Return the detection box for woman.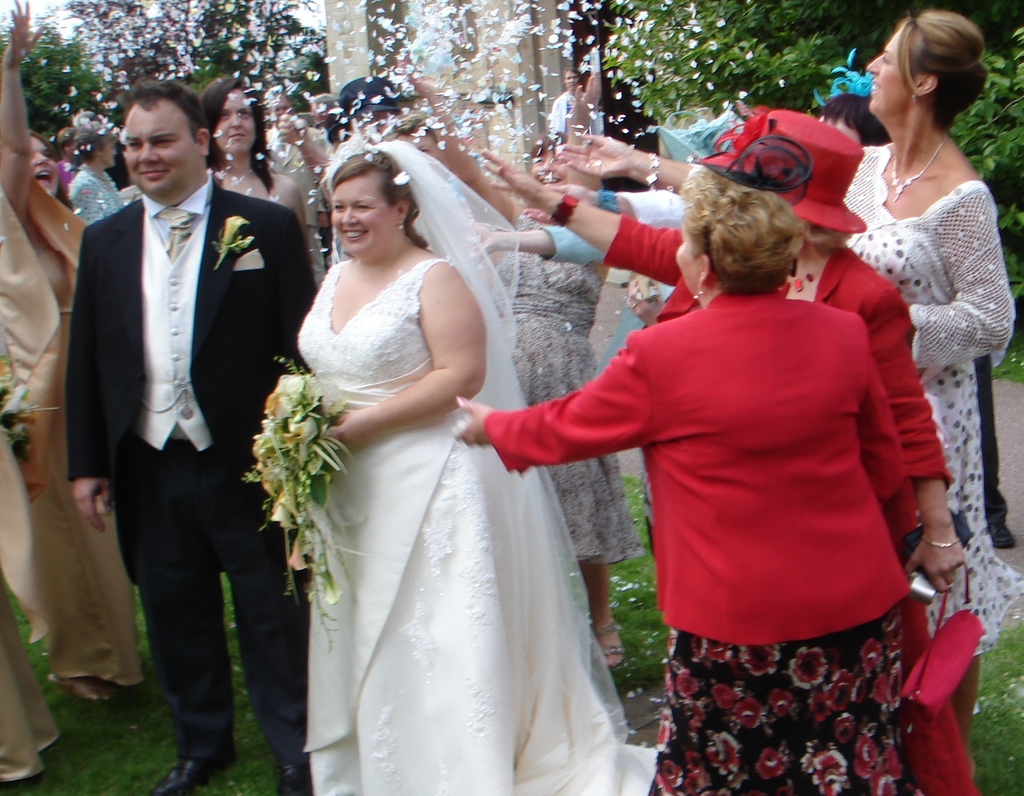
198/70/312/235.
